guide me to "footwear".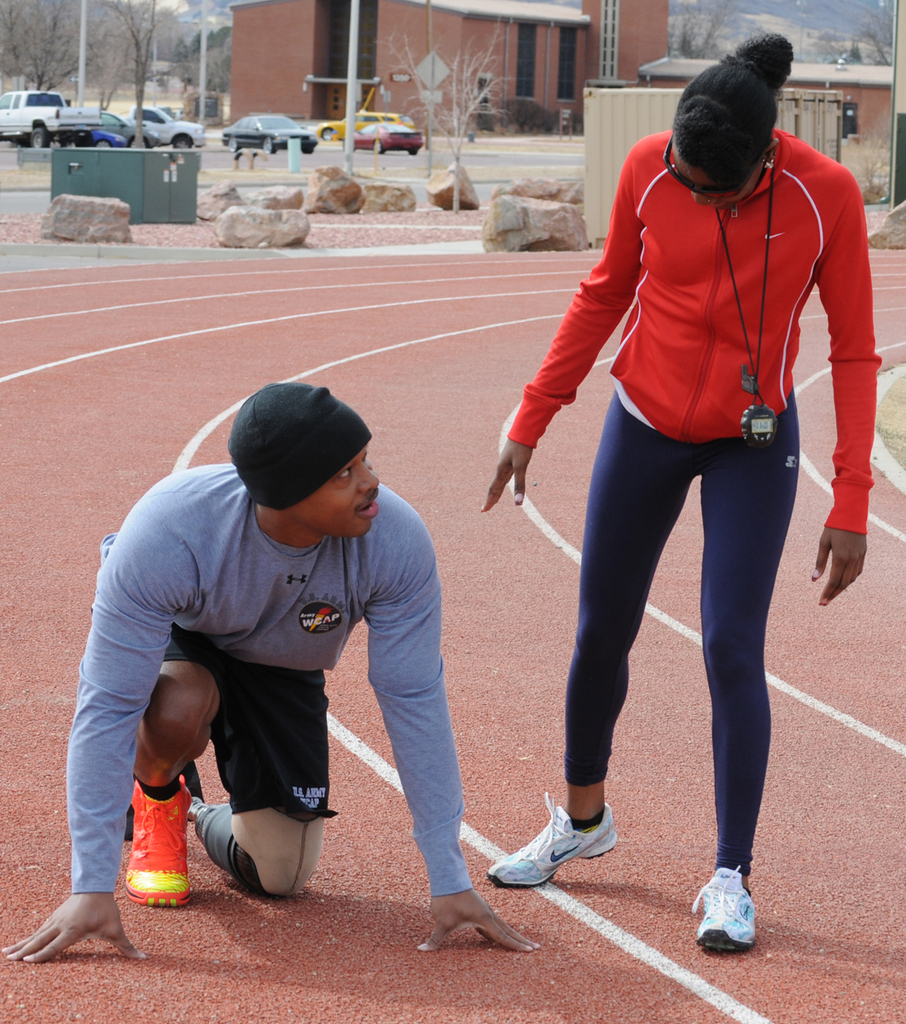
Guidance: locate(124, 770, 192, 912).
